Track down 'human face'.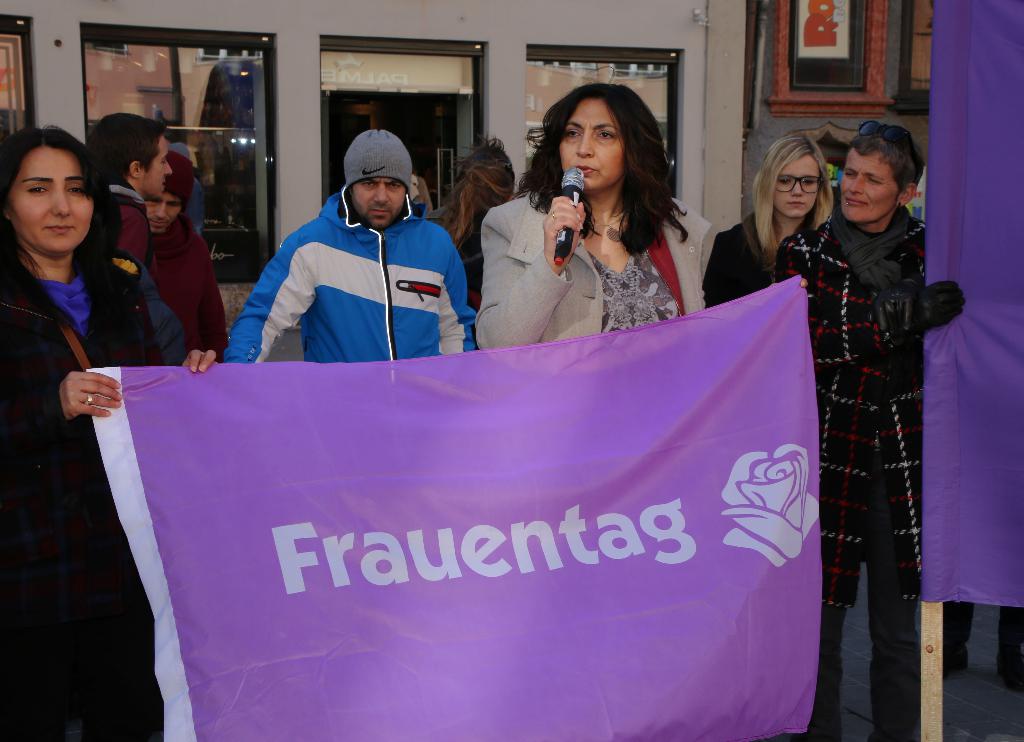
Tracked to pyautogui.locateOnScreen(145, 192, 180, 239).
